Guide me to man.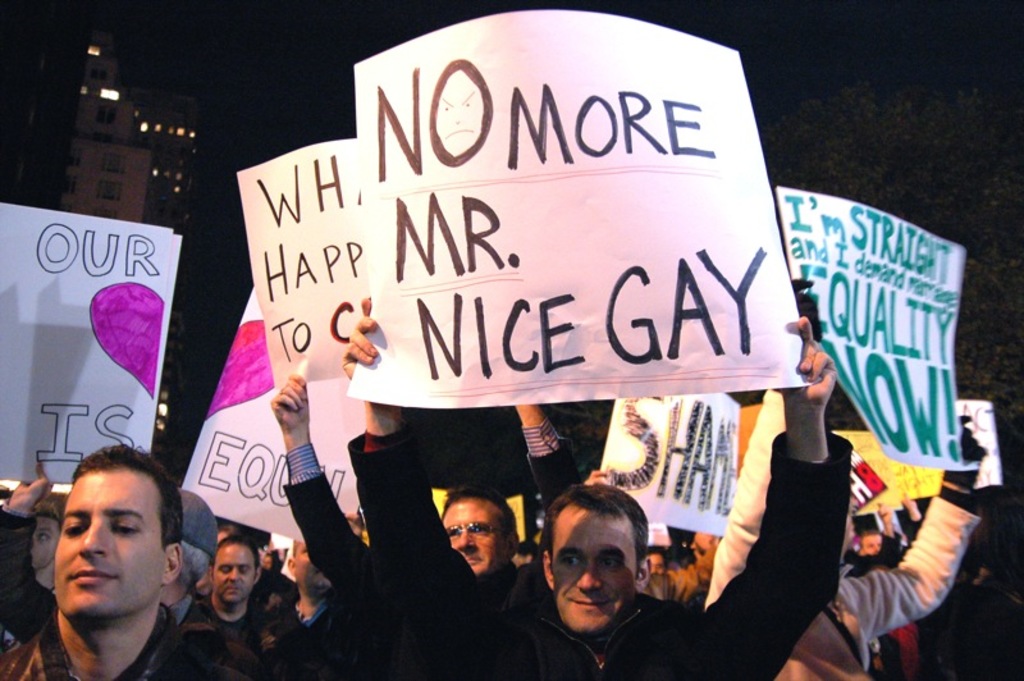
Guidance: locate(187, 549, 264, 680).
